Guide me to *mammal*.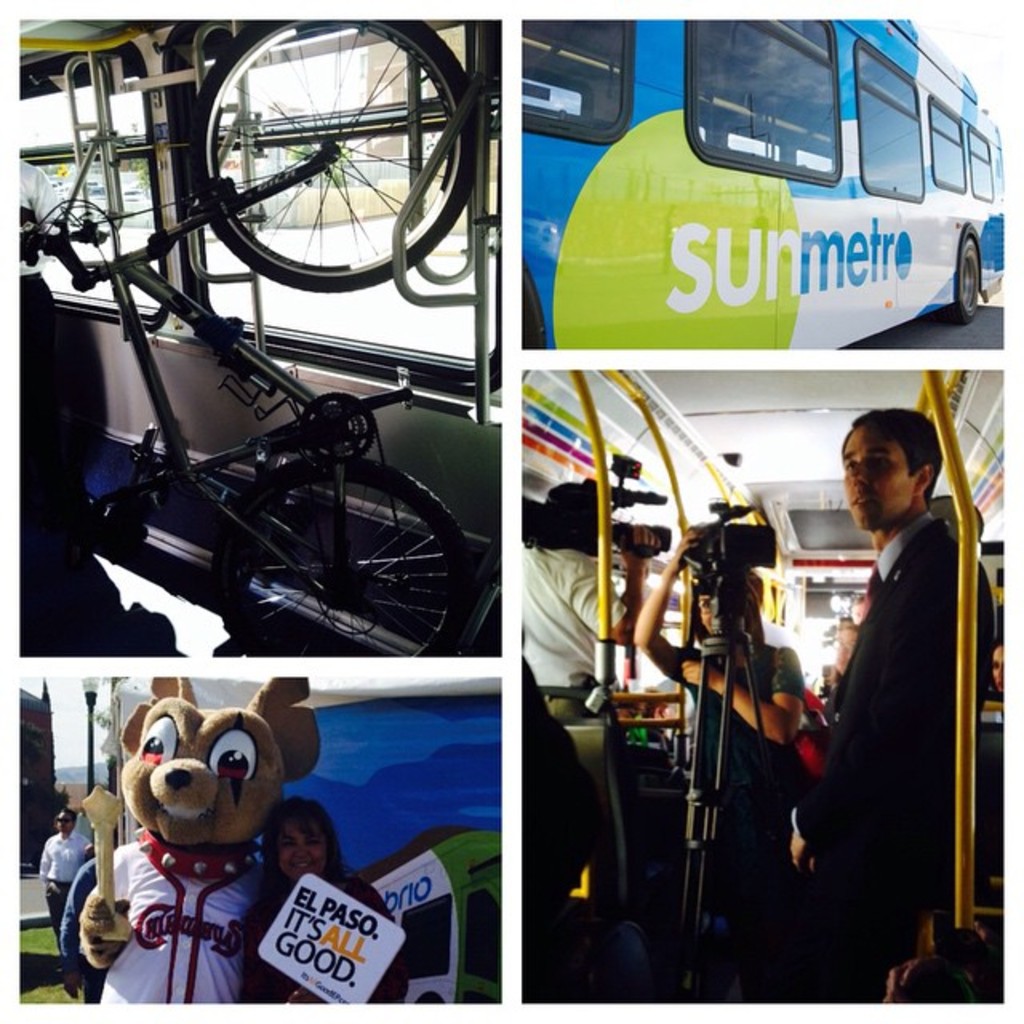
Guidance: <bbox>834, 608, 861, 674</bbox>.
